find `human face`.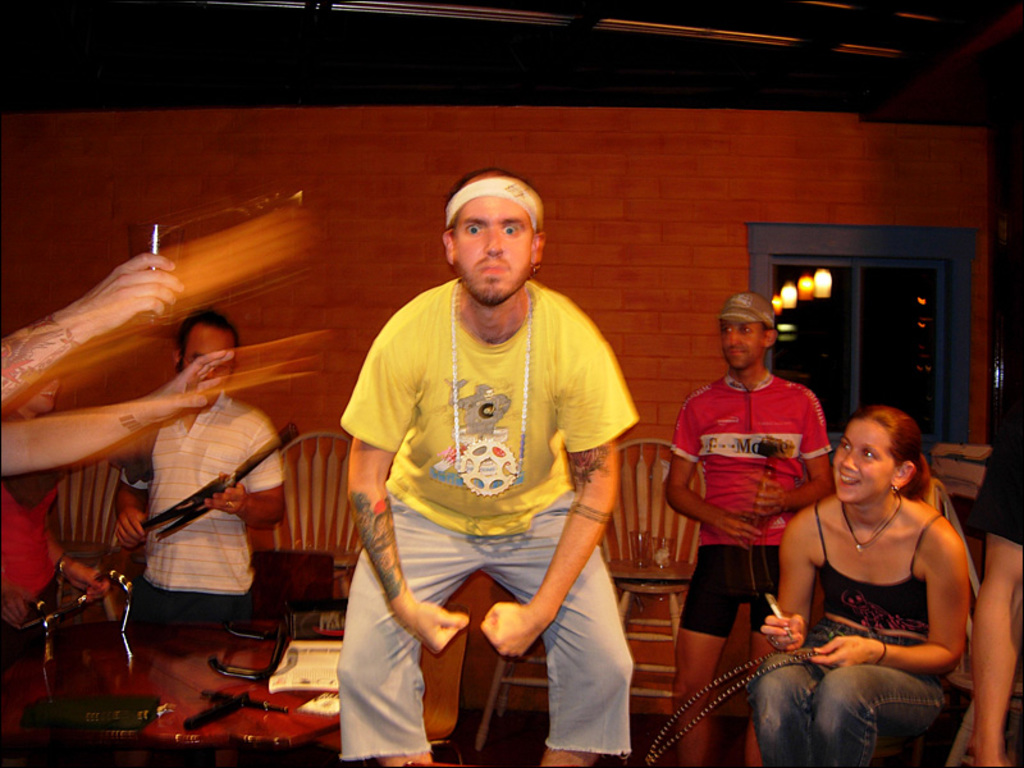
719,305,763,370.
